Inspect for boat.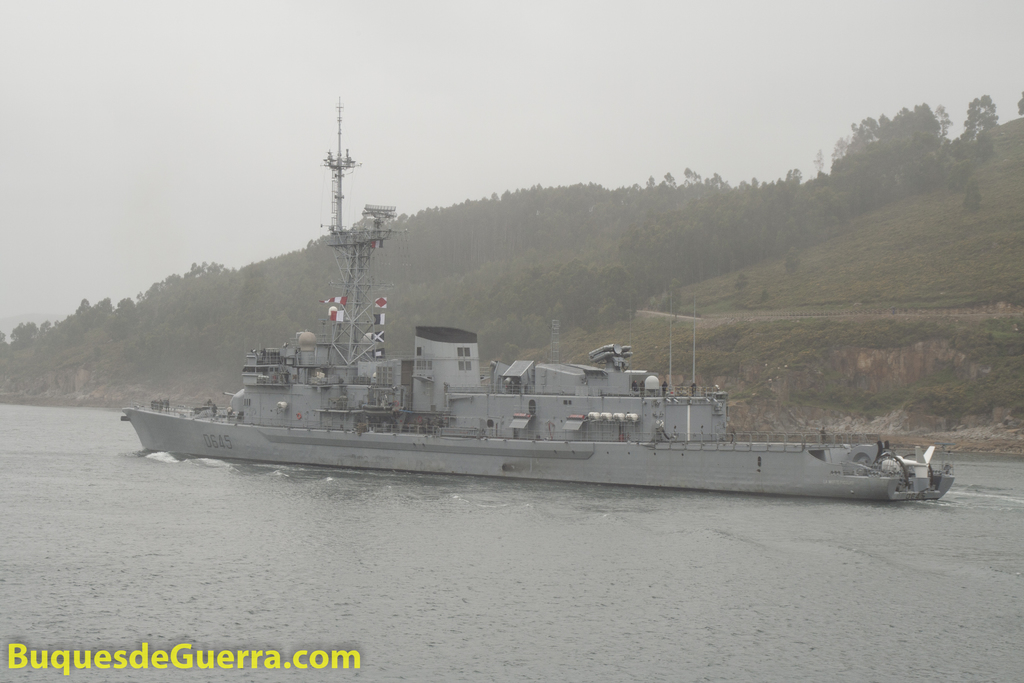
Inspection: (left=119, top=100, right=952, bottom=498).
